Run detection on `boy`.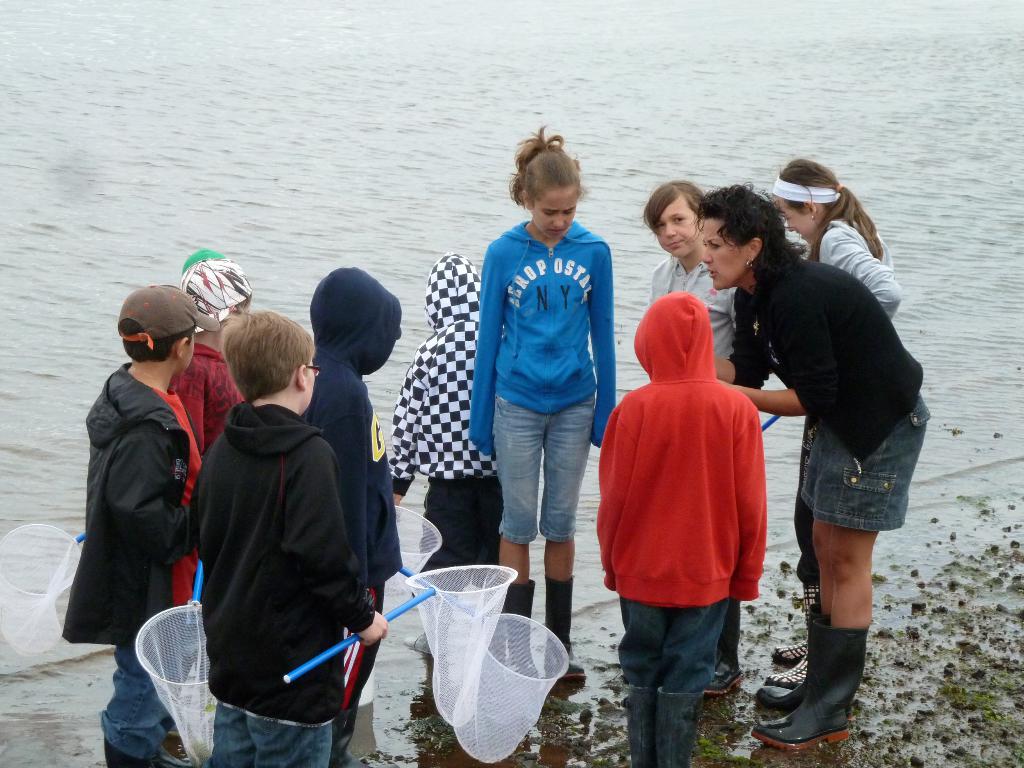
Result: locate(193, 306, 390, 767).
